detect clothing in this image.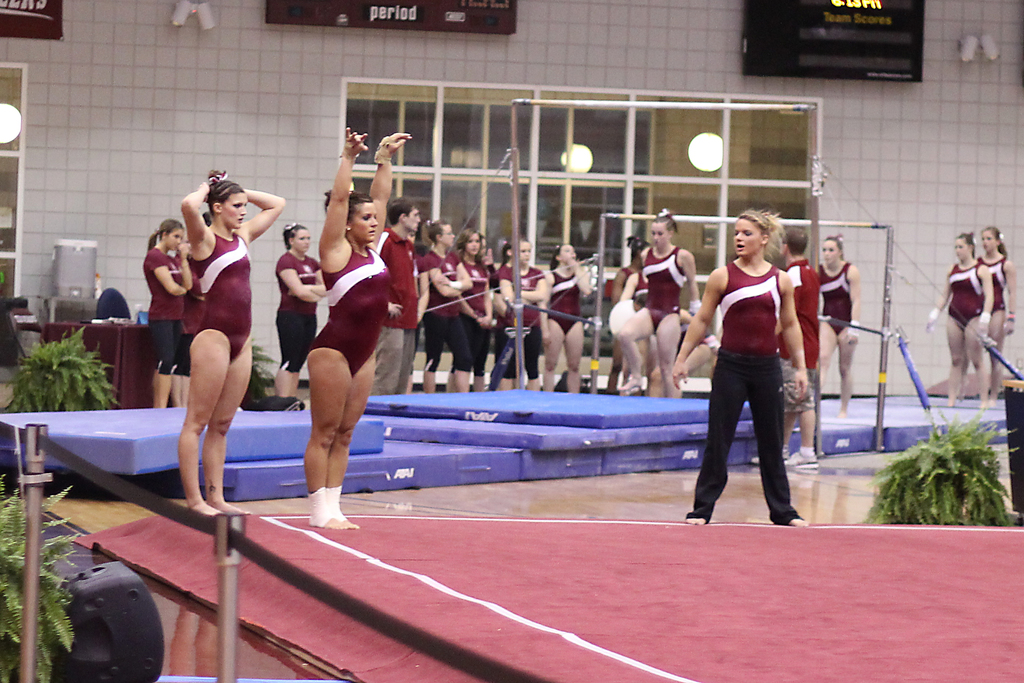
Detection: 976 250 1007 312.
